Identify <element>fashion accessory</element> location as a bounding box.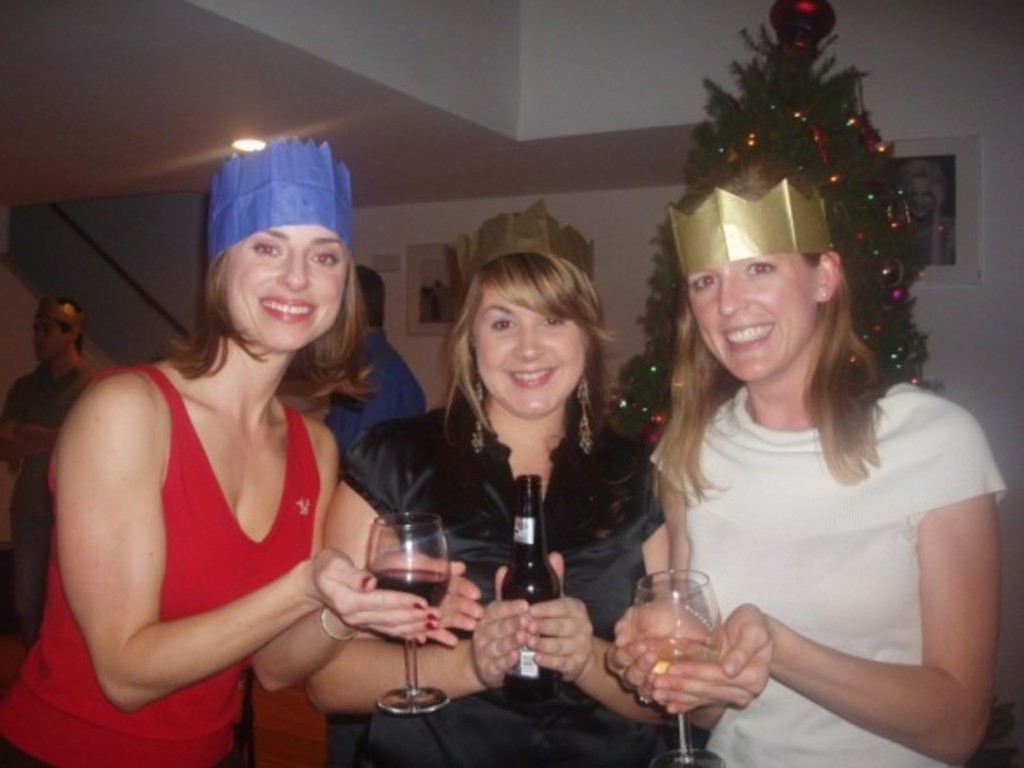
<region>574, 374, 595, 455</region>.
